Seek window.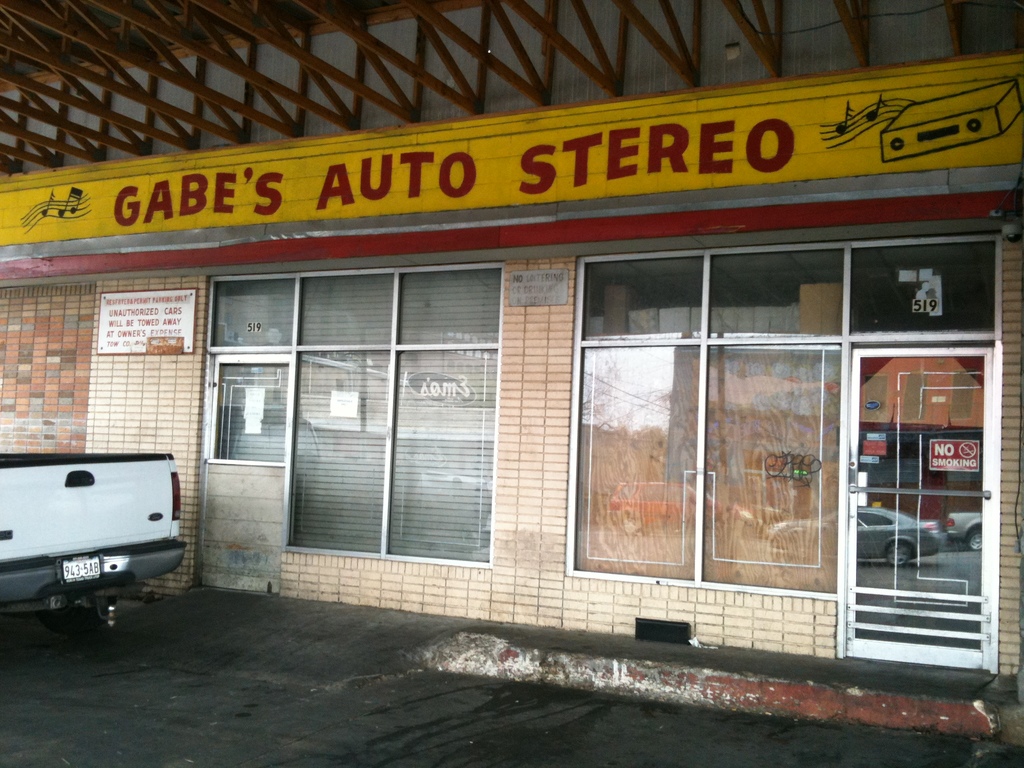
[562,244,847,593].
